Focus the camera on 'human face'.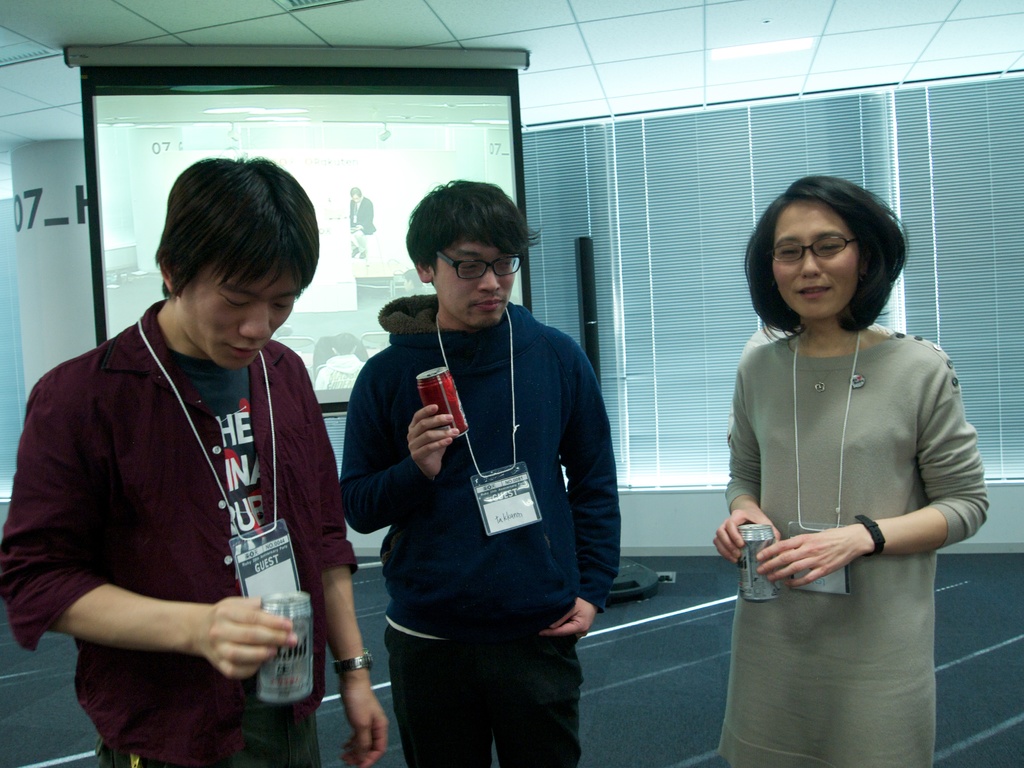
Focus region: 432/239/515/328.
